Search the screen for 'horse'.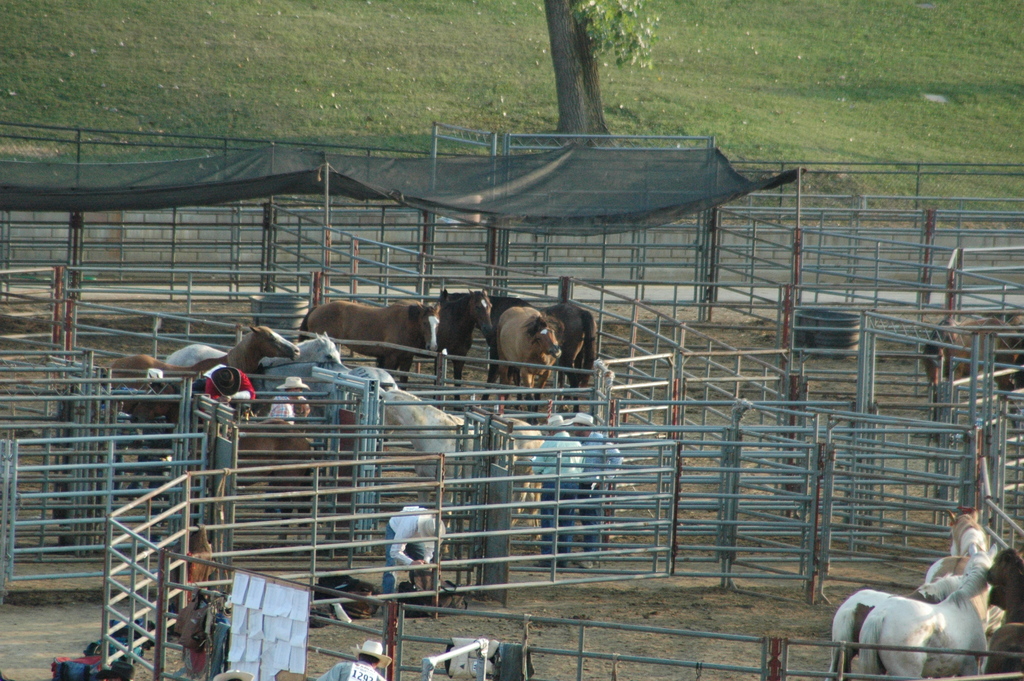
Found at left=438, top=289, right=600, bottom=413.
